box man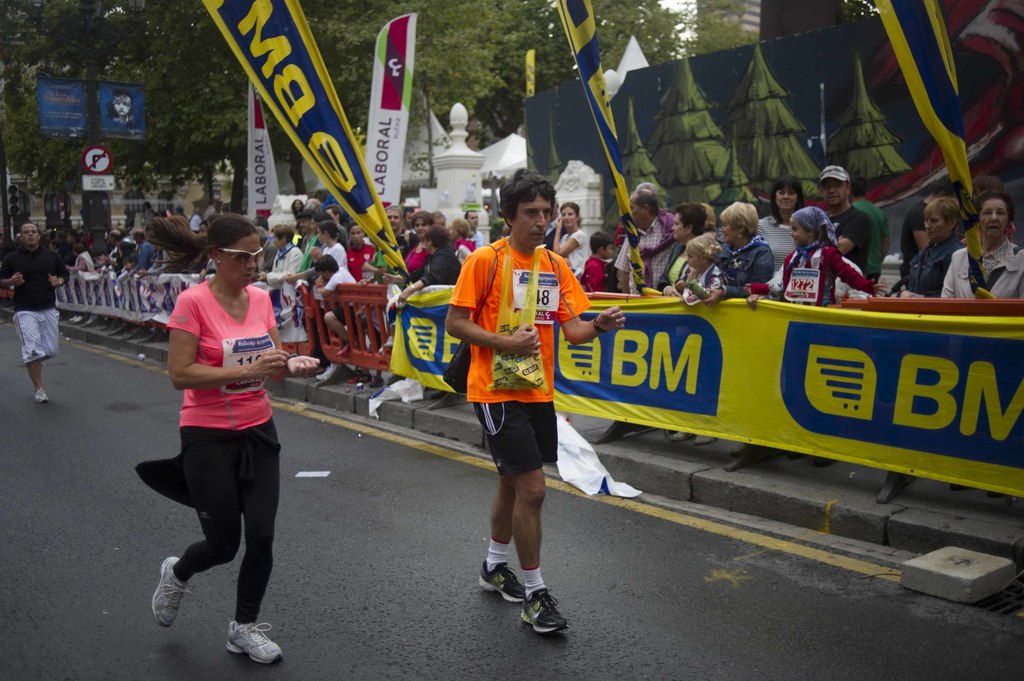
bbox=(293, 211, 322, 269)
